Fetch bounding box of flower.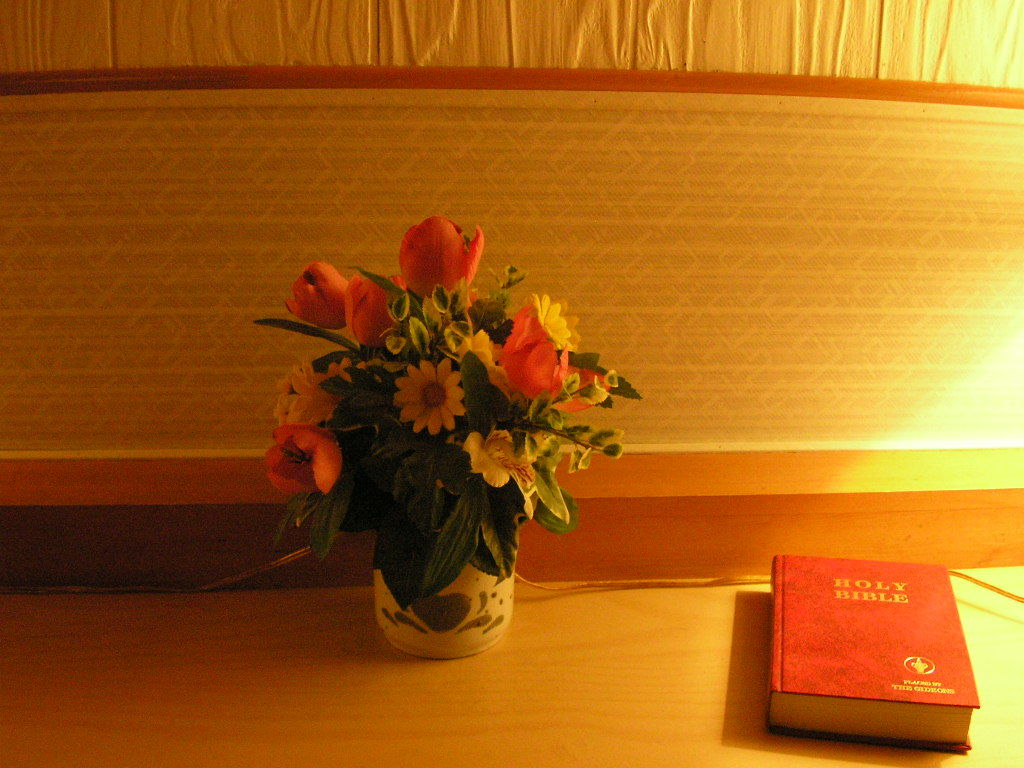
Bbox: box=[282, 259, 353, 331].
